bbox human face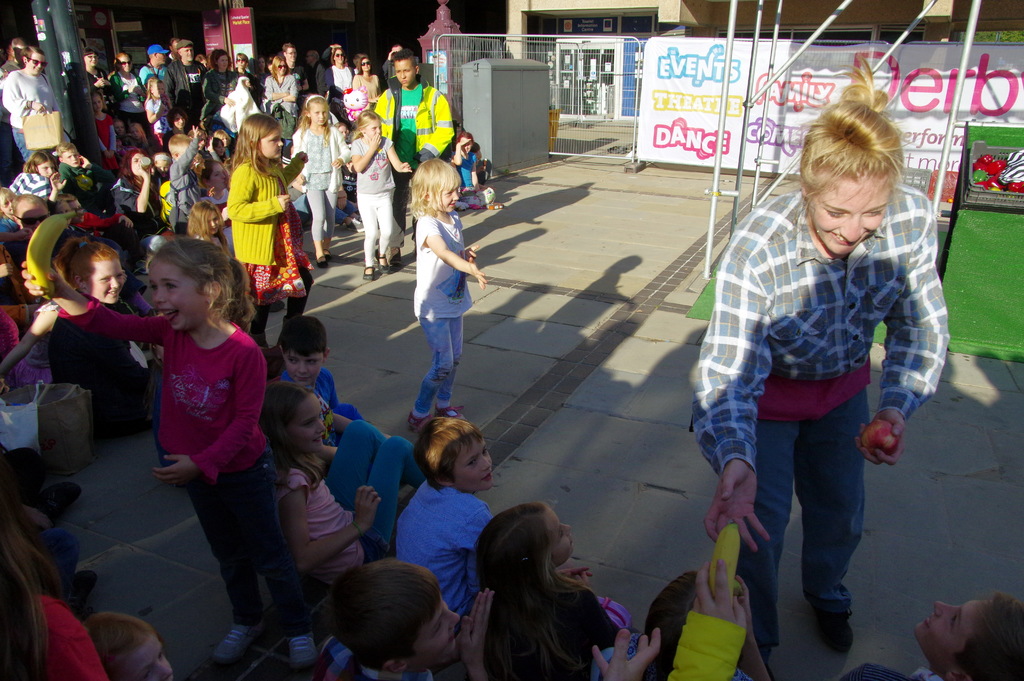
(150,256,207,331)
